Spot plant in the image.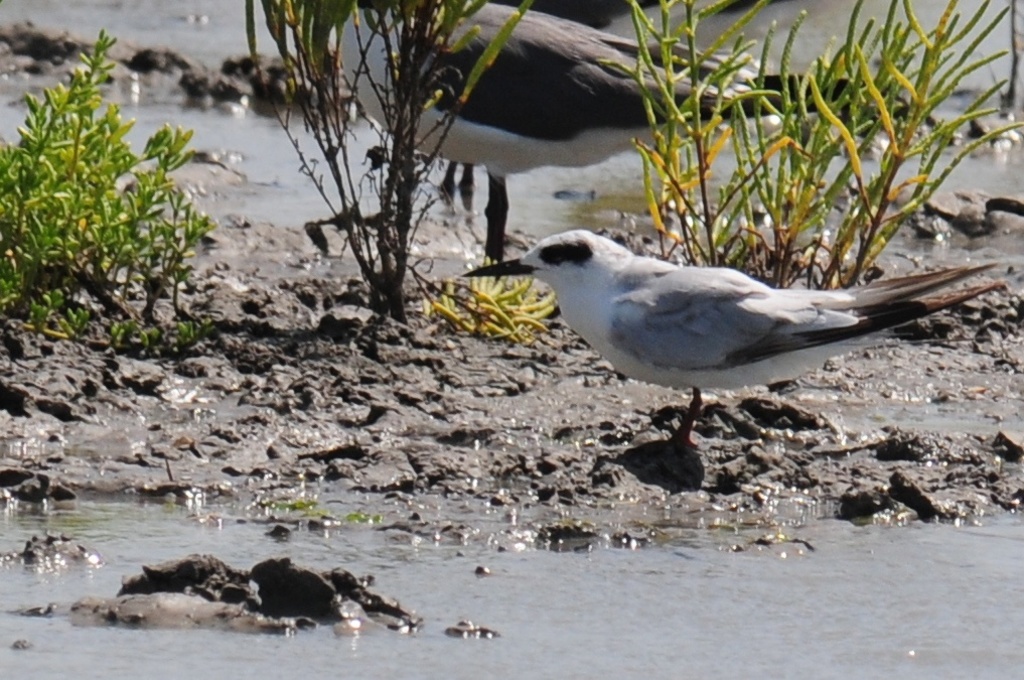
plant found at [0,31,239,371].
